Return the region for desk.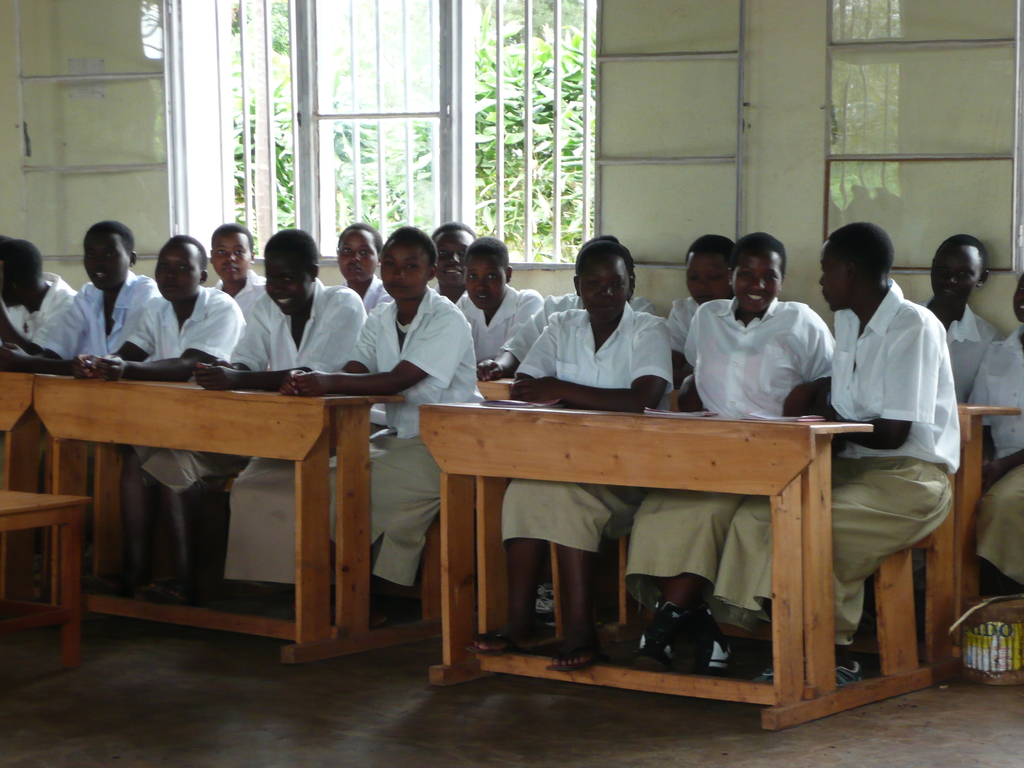
region(19, 334, 410, 678).
